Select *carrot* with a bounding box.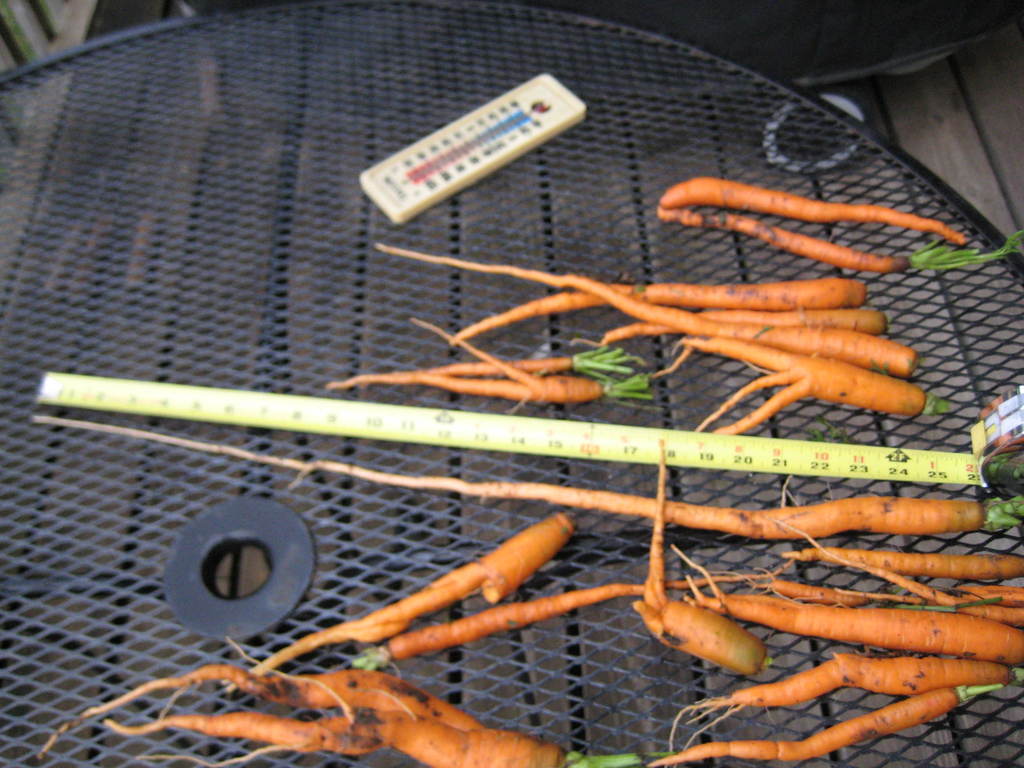
detection(658, 204, 906, 276).
